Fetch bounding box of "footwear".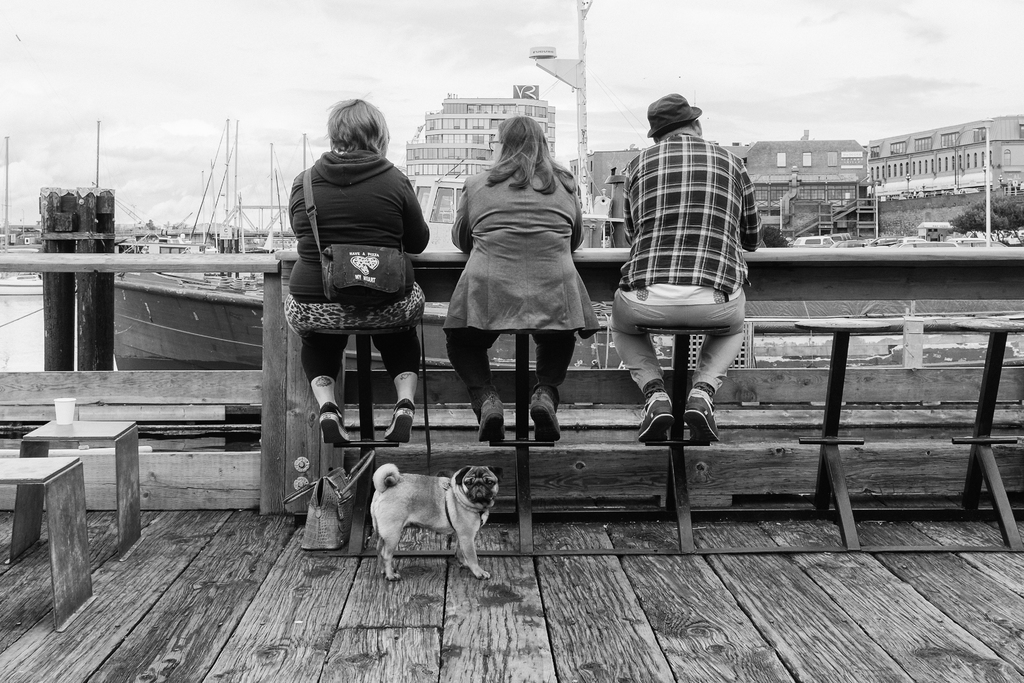
Bbox: box(638, 395, 676, 445).
